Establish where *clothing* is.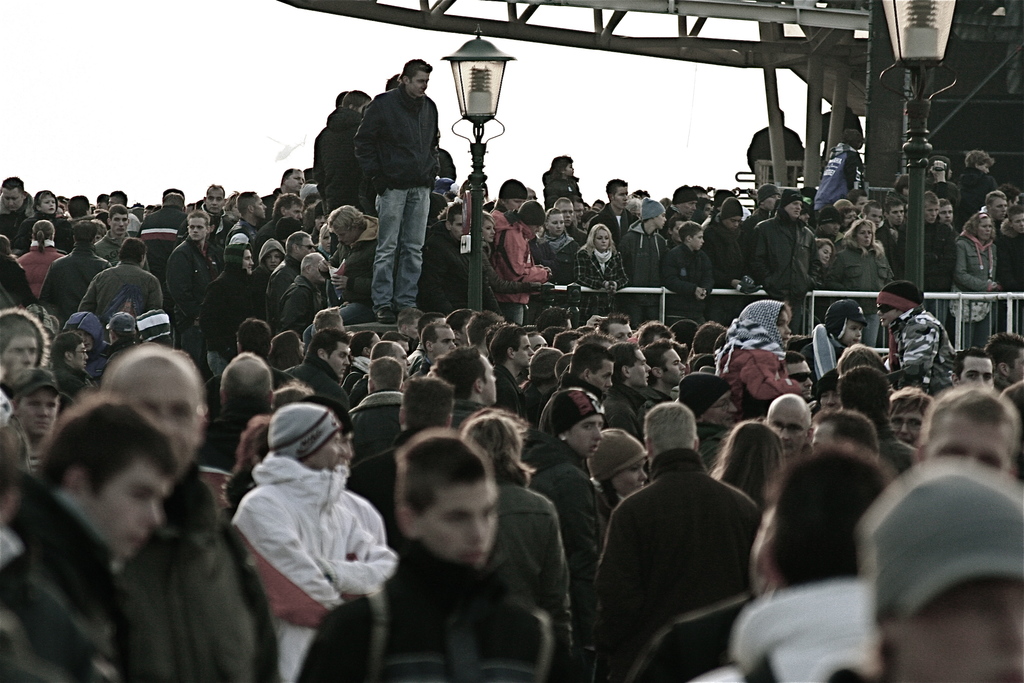
Established at detection(879, 438, 913, 482).
